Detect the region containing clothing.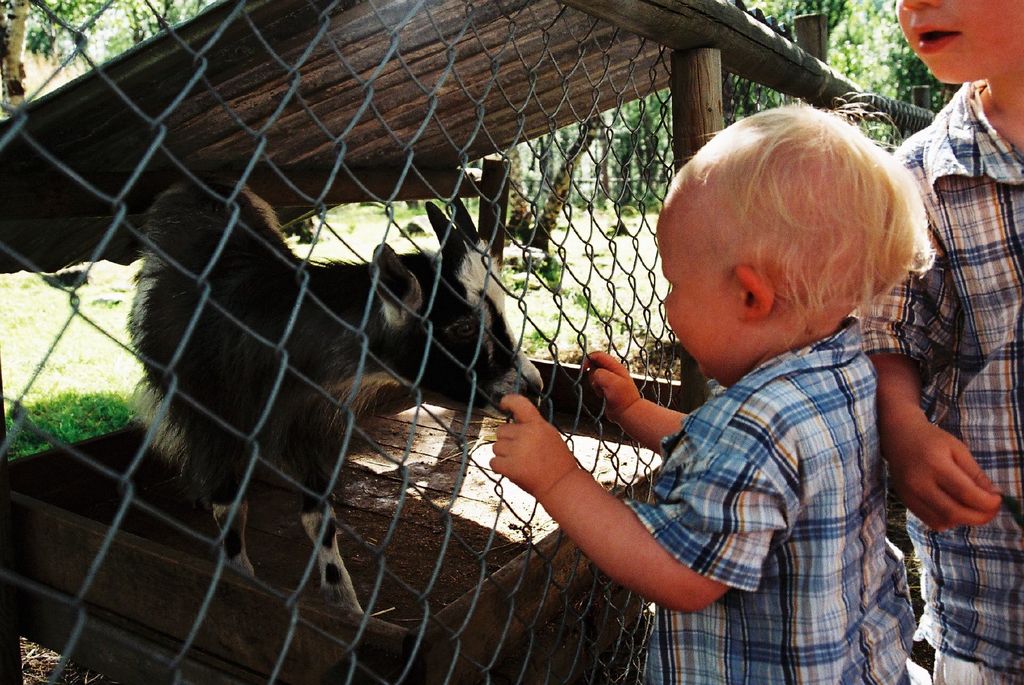
crop(622, 211, 946, 674).
